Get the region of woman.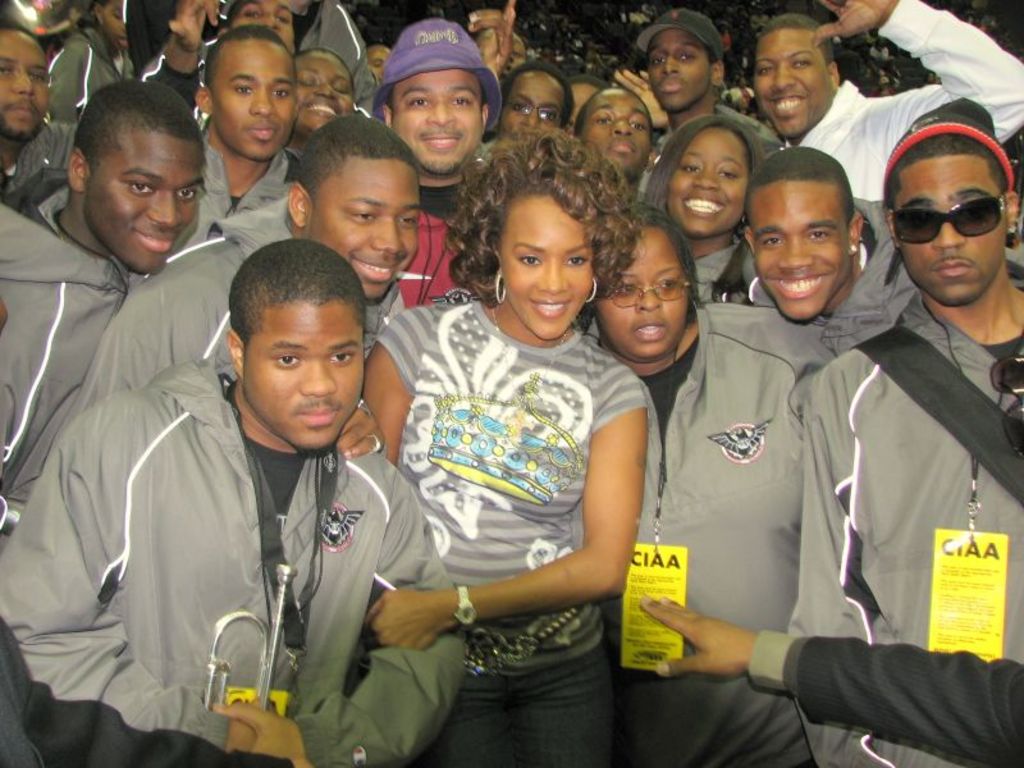
select_region(645, 116, 765, 301).
